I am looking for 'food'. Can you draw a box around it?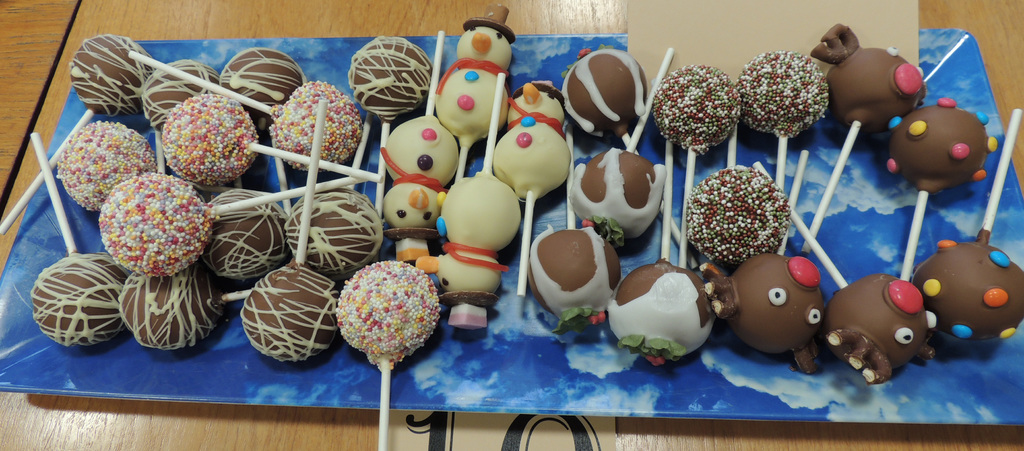
Sure, the bounding box is [x1=137, y1=53, x2=220, y2=132].
